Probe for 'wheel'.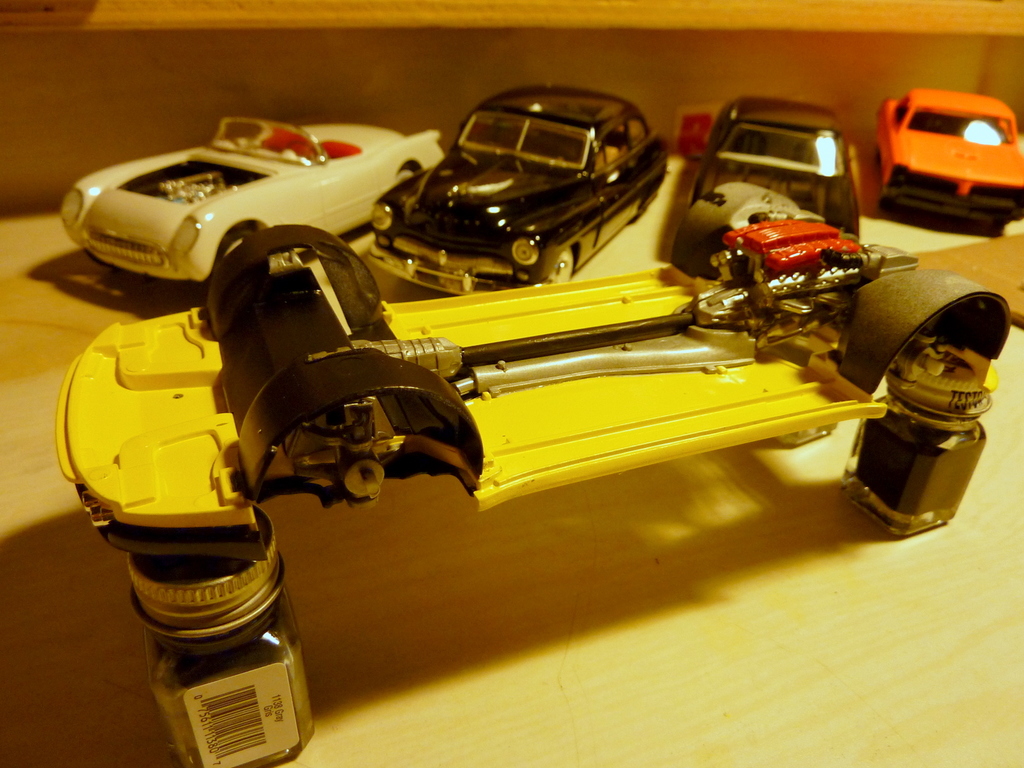
Probe result: (x1=543, y1=246, x2=575, y2=284).
